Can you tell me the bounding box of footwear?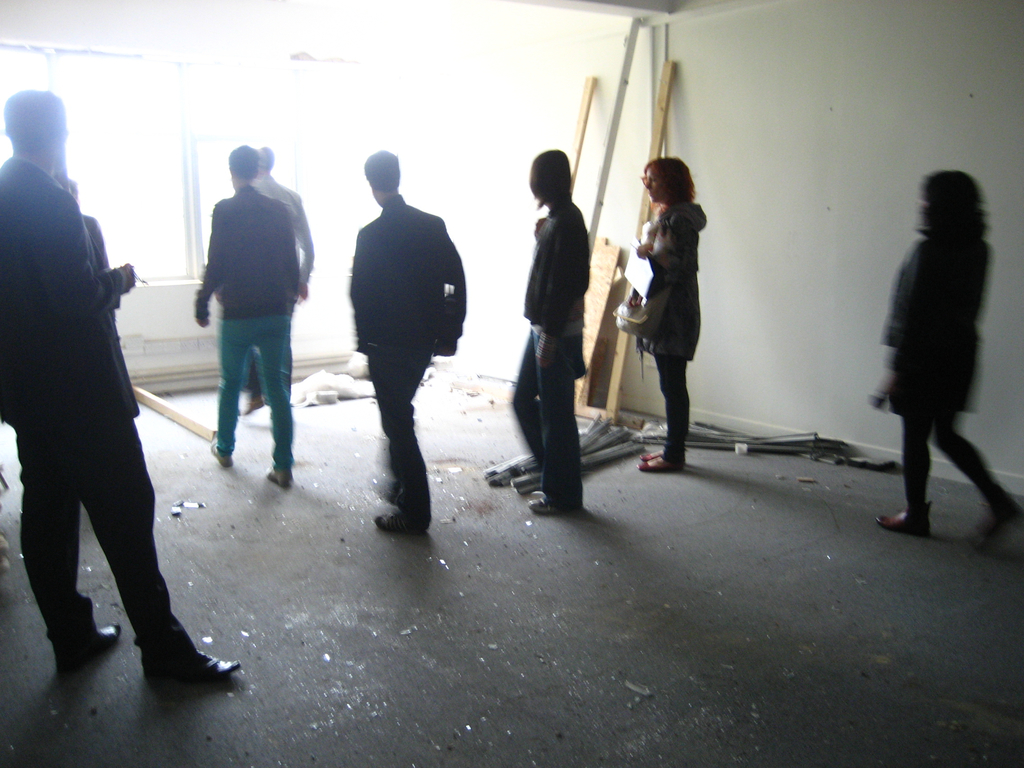
detection(376, 505, 422, 534).
